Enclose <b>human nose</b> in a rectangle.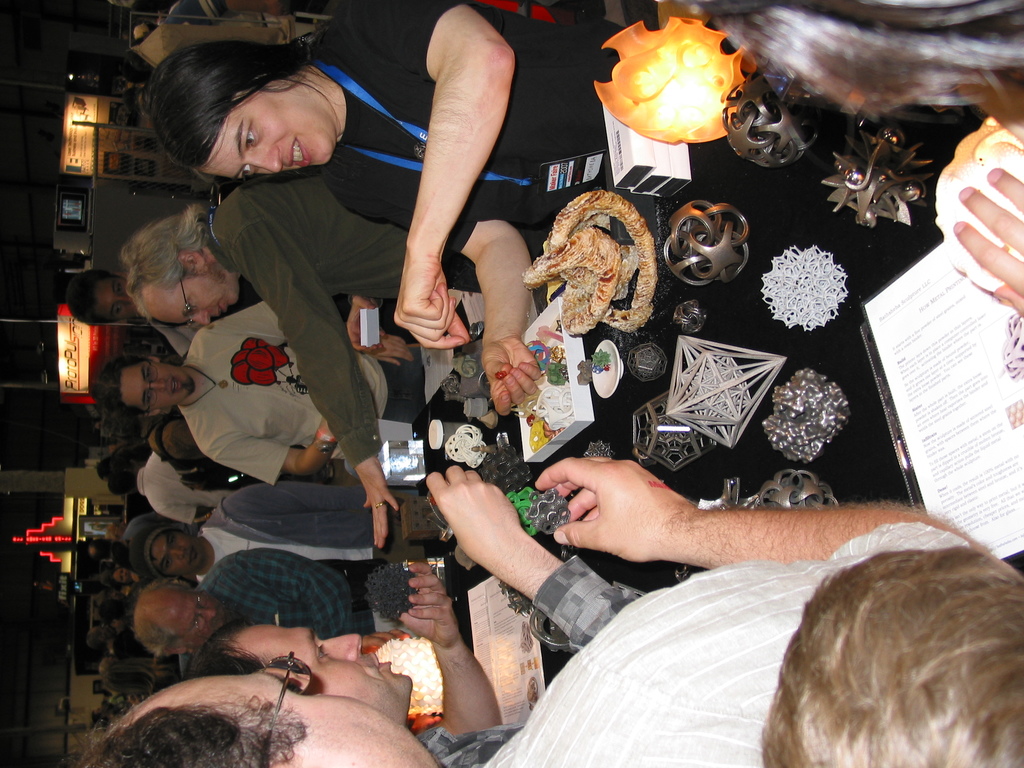
(x1=118, y1=292, x2=131, y2=303).
